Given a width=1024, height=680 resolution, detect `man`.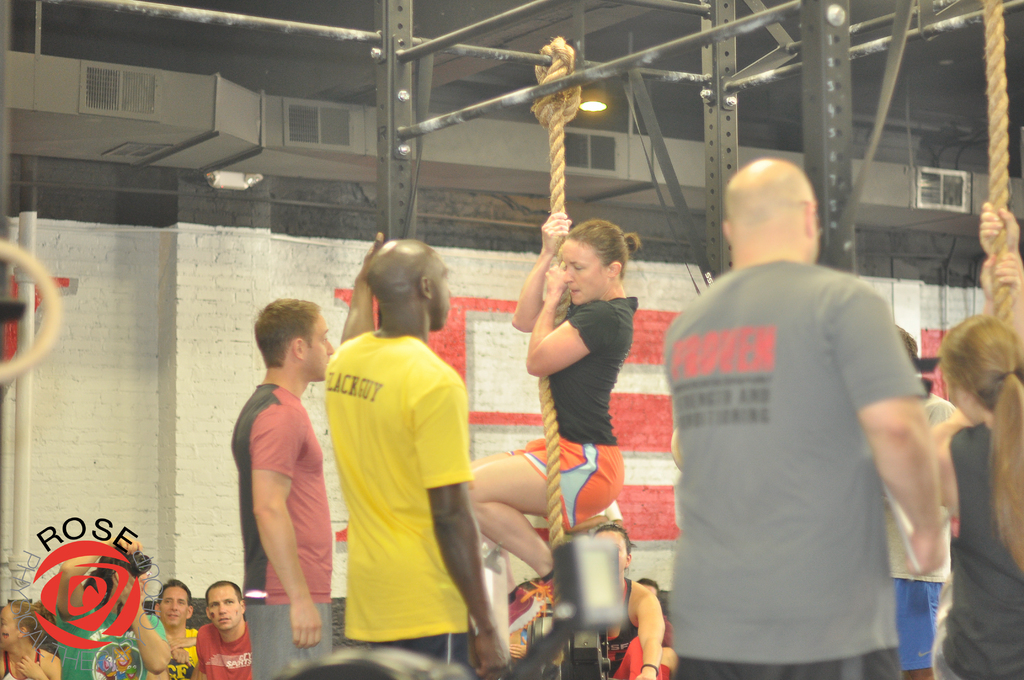
l=663, t=158, r=948, b=679.
